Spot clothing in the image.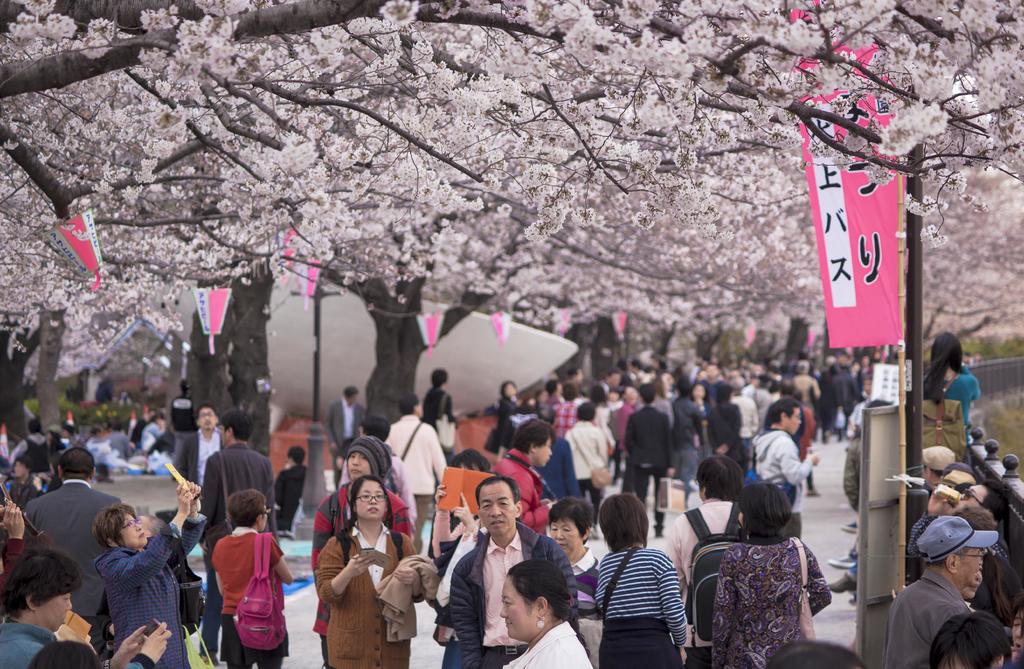
clothing found at 0:624:71:668.
